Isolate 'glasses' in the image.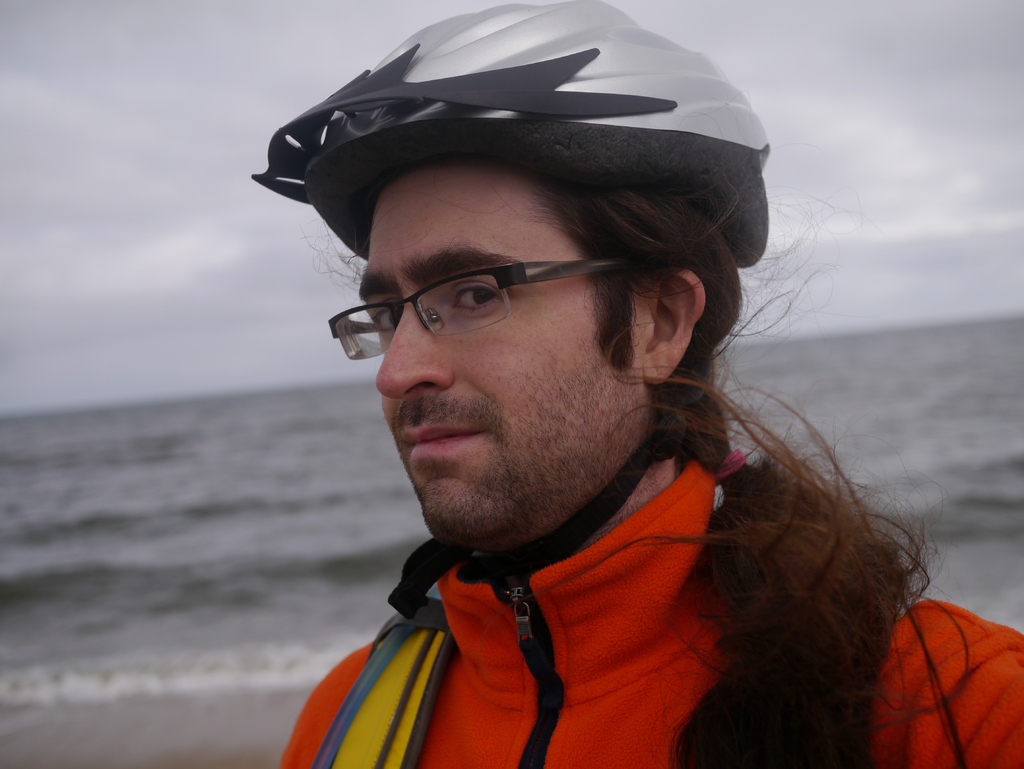
Isolated region: detection(309, 248, 626, 339).
